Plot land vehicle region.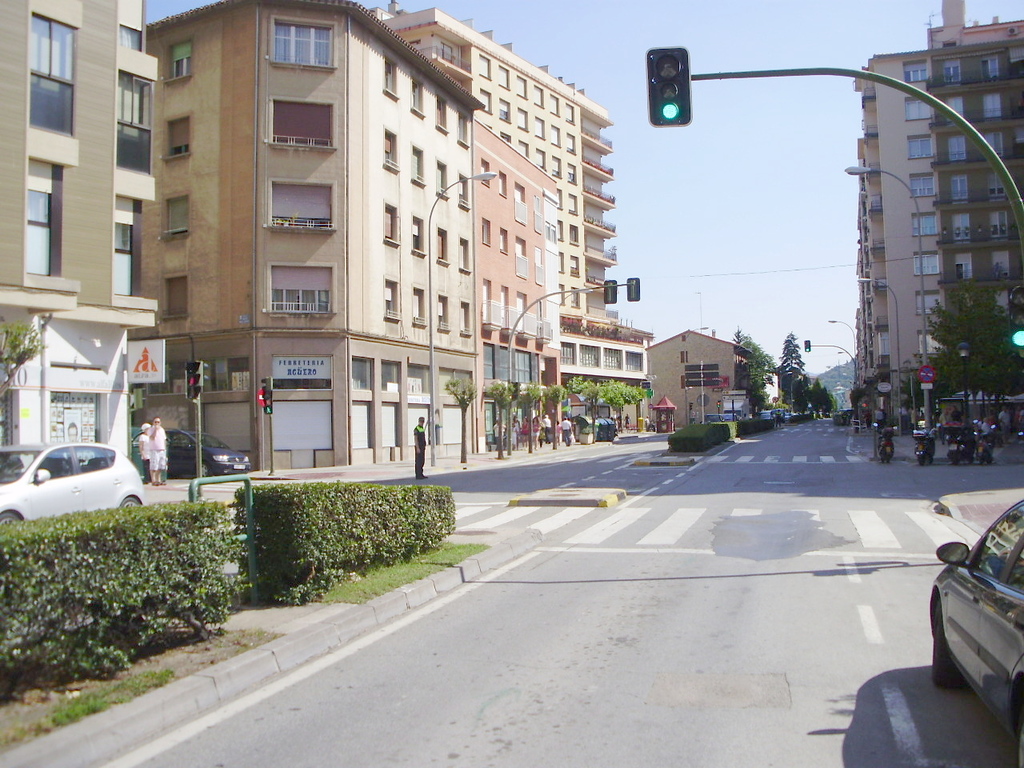
Plotted at [x1=0, y1=438, x2=142, y2=530].
